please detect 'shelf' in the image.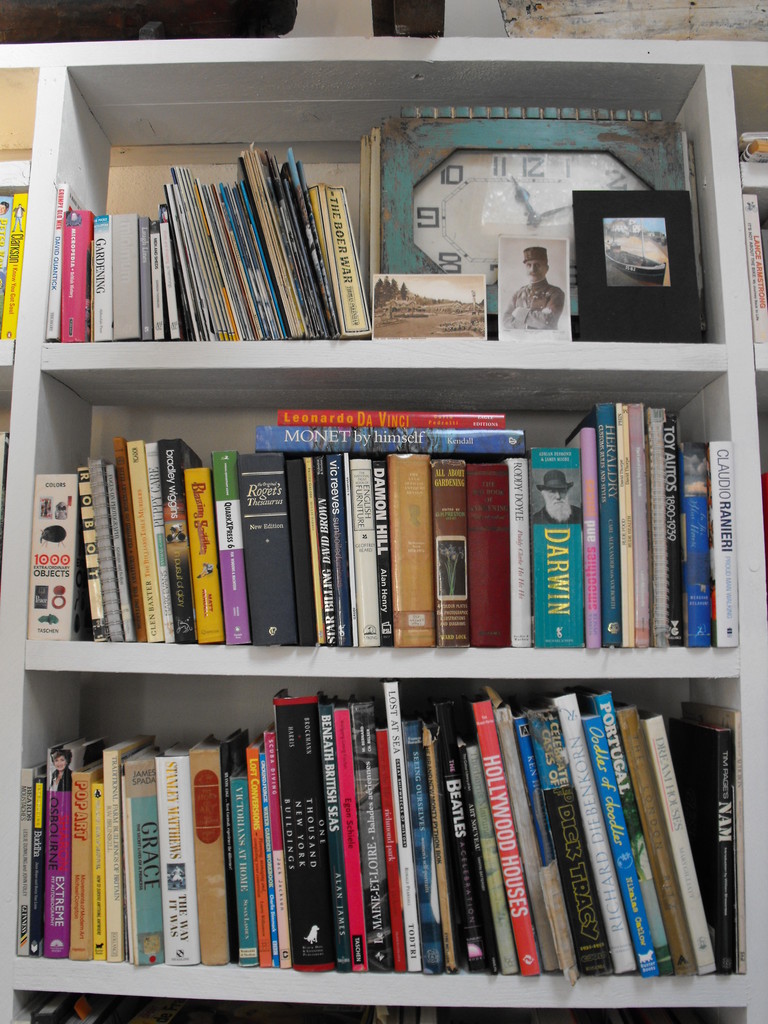
box(1, 42, 767, 1023).
